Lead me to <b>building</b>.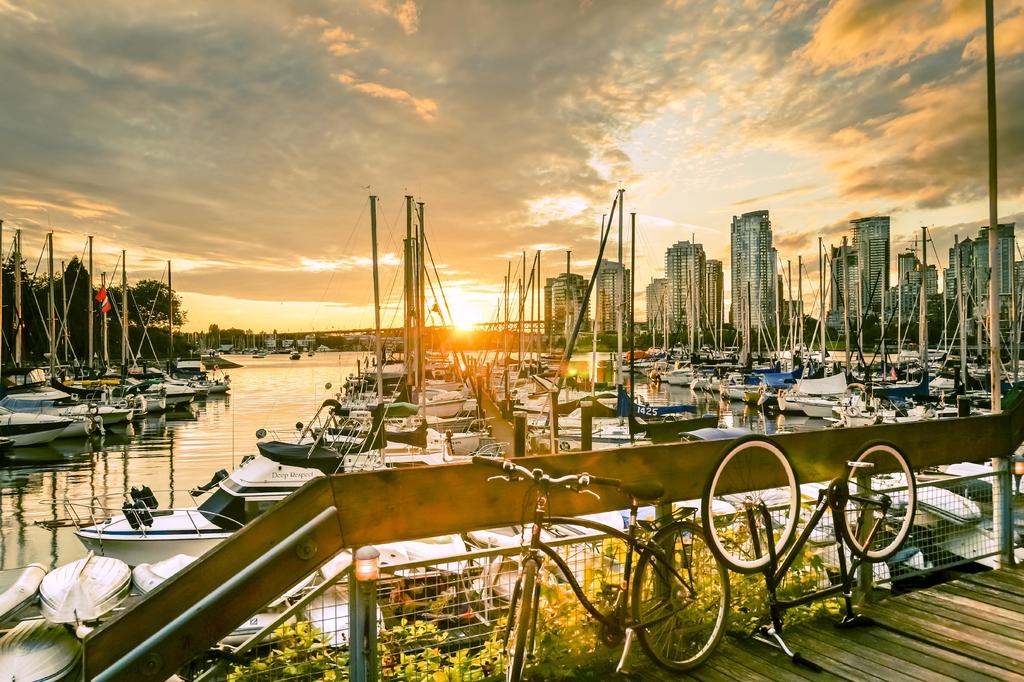
Lead to {"left": 541, "top": 264, "right": 590, "bottom": 338}.
